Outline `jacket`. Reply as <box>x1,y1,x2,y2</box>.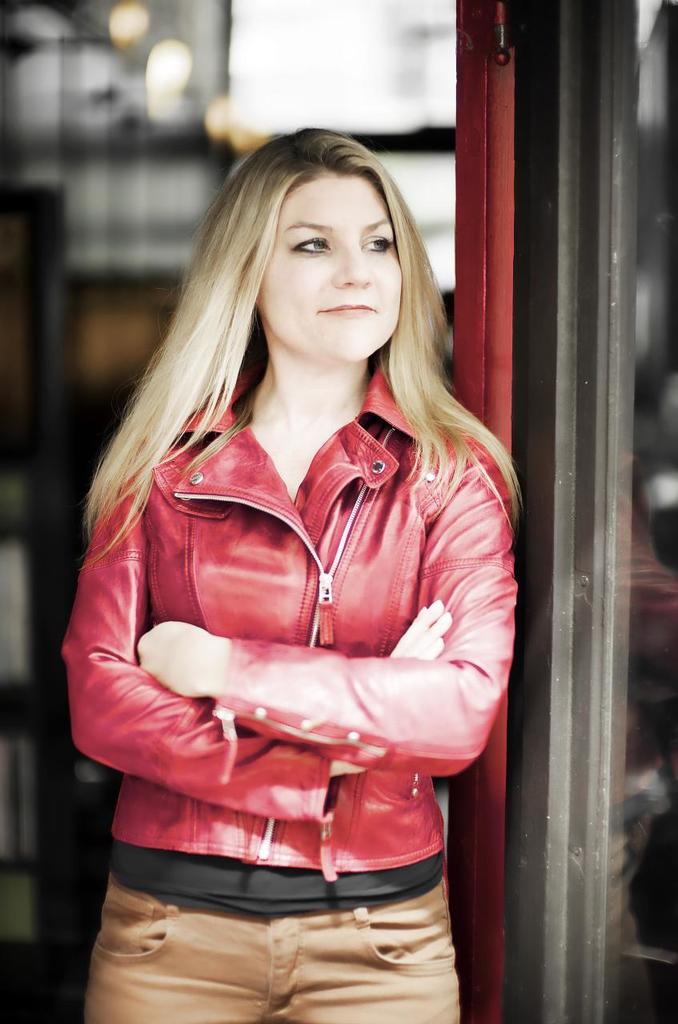
<box>38,246,532,849</box>.
